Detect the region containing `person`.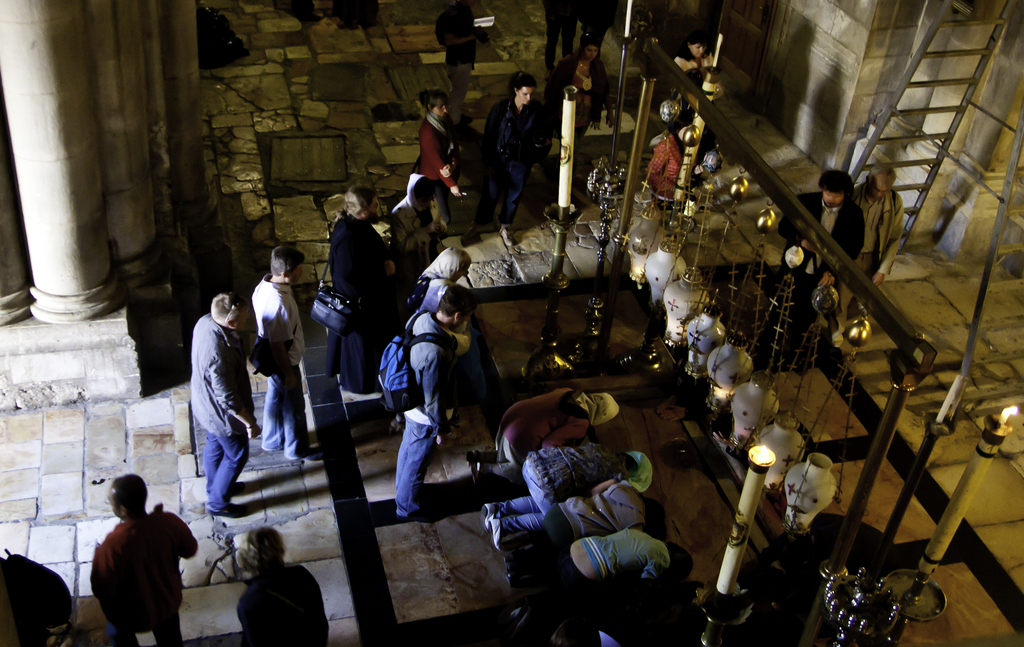
left=382, top=175, right=448, bottom=330.
